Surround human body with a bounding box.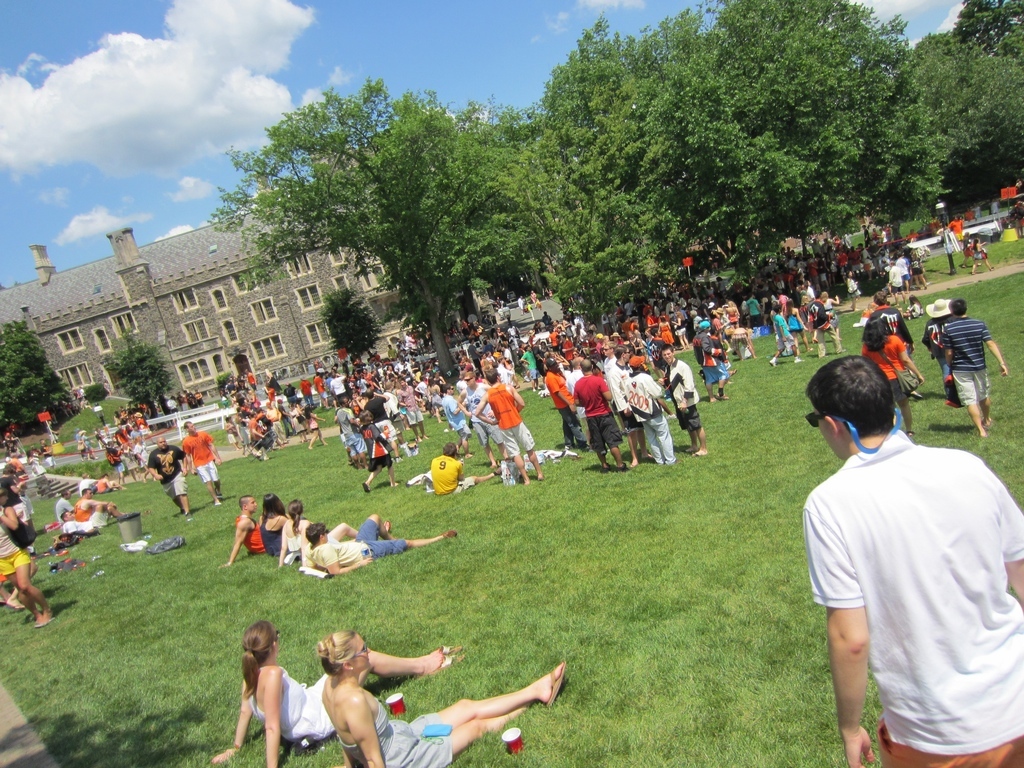
left=283, top=496, right=360, bottom=565.
